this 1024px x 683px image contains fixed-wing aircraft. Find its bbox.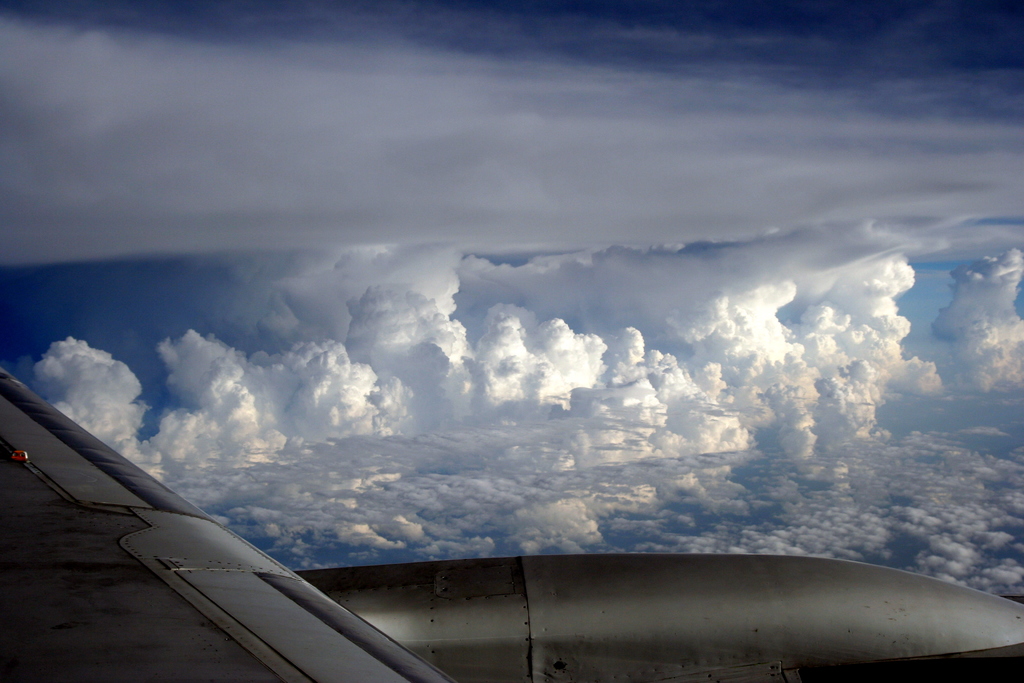
[0,354,1023,682].
